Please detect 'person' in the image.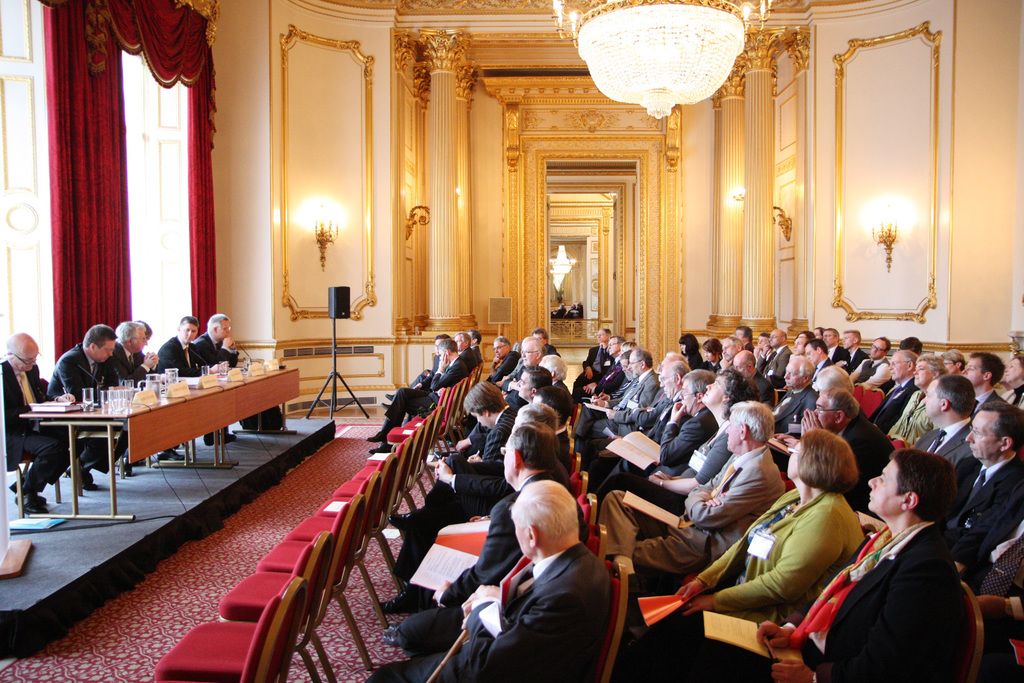
l=961, t=354, r=1002, b=399.
